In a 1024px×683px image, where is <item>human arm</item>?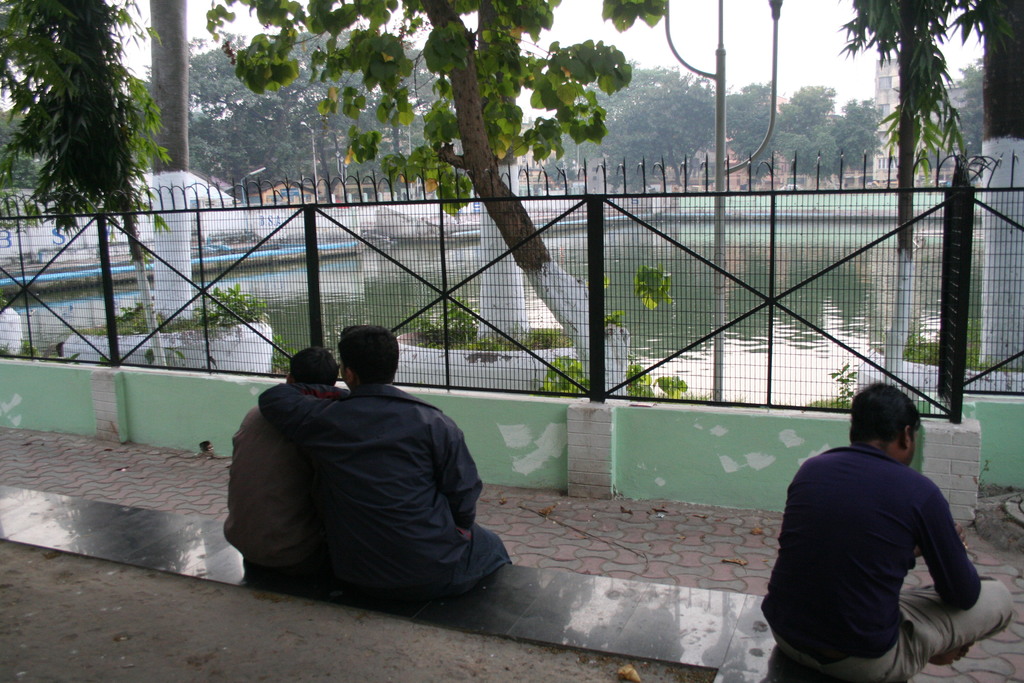
435,406,488,546.
